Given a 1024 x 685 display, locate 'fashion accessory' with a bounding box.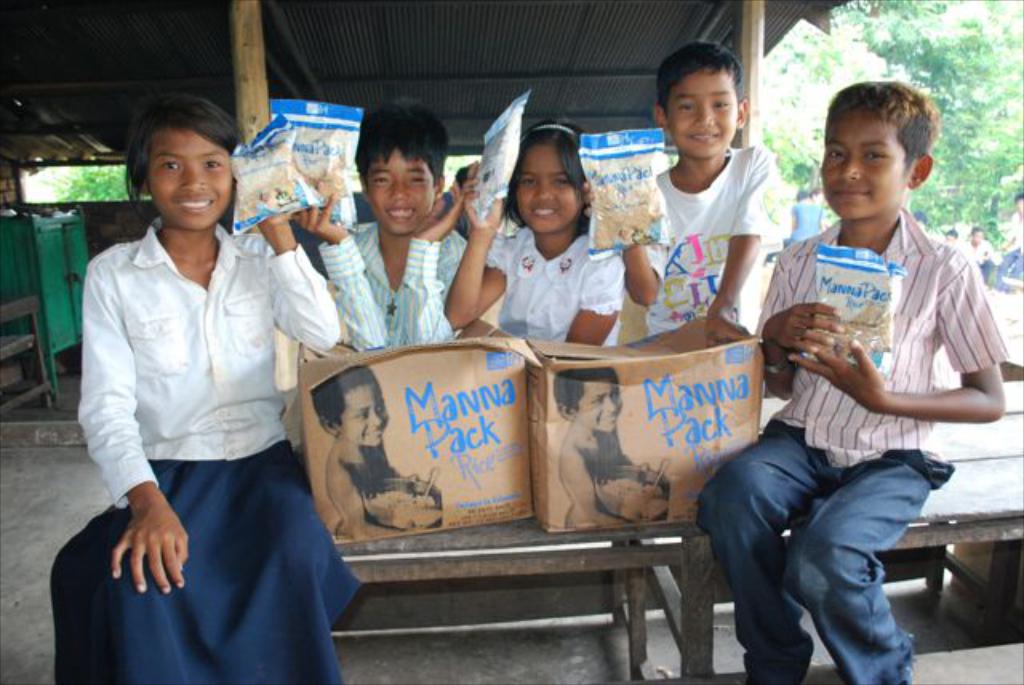
Located: 520:123:578:141.
